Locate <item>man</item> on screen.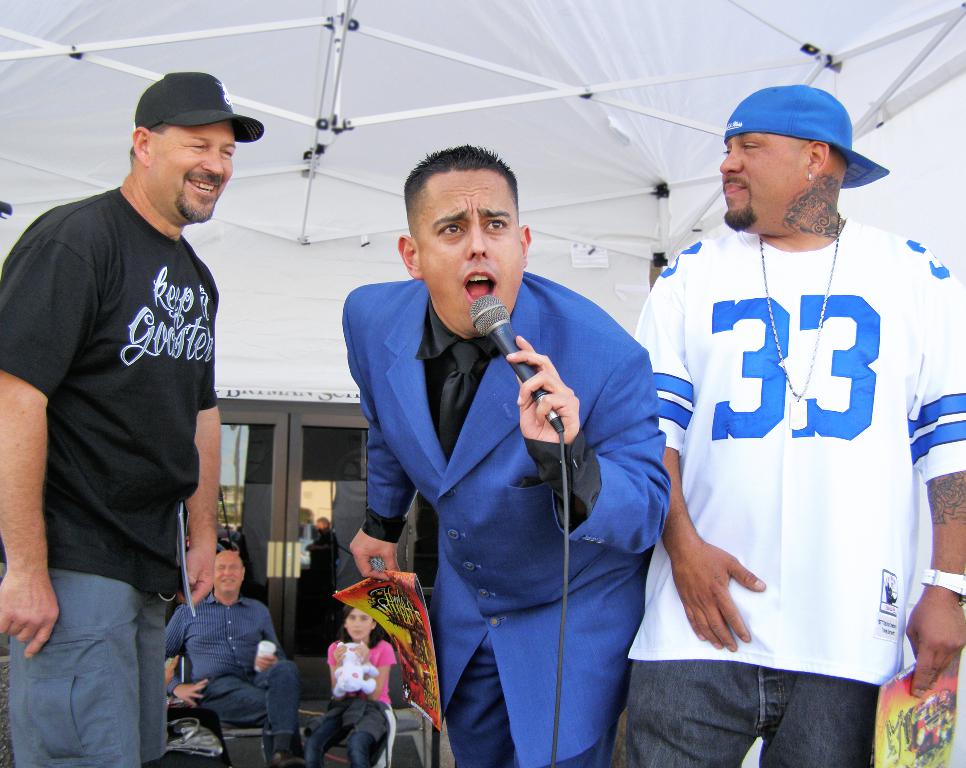
On screen at 161,546,306,767.
